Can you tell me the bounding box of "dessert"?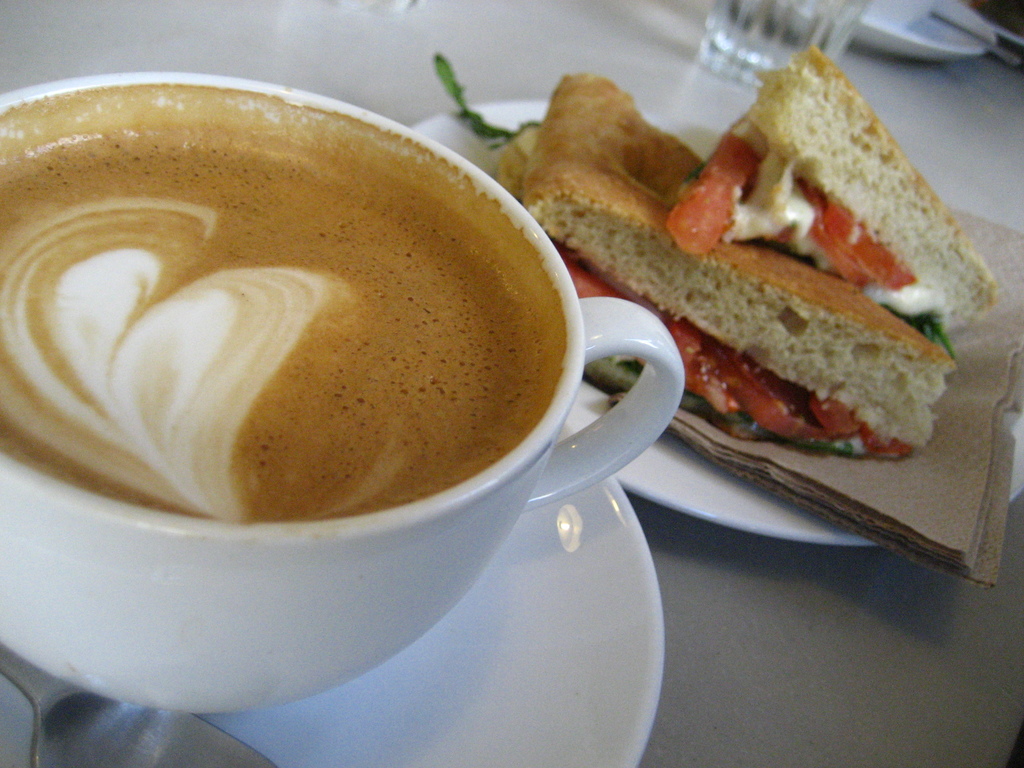
(656,53,993,327).
